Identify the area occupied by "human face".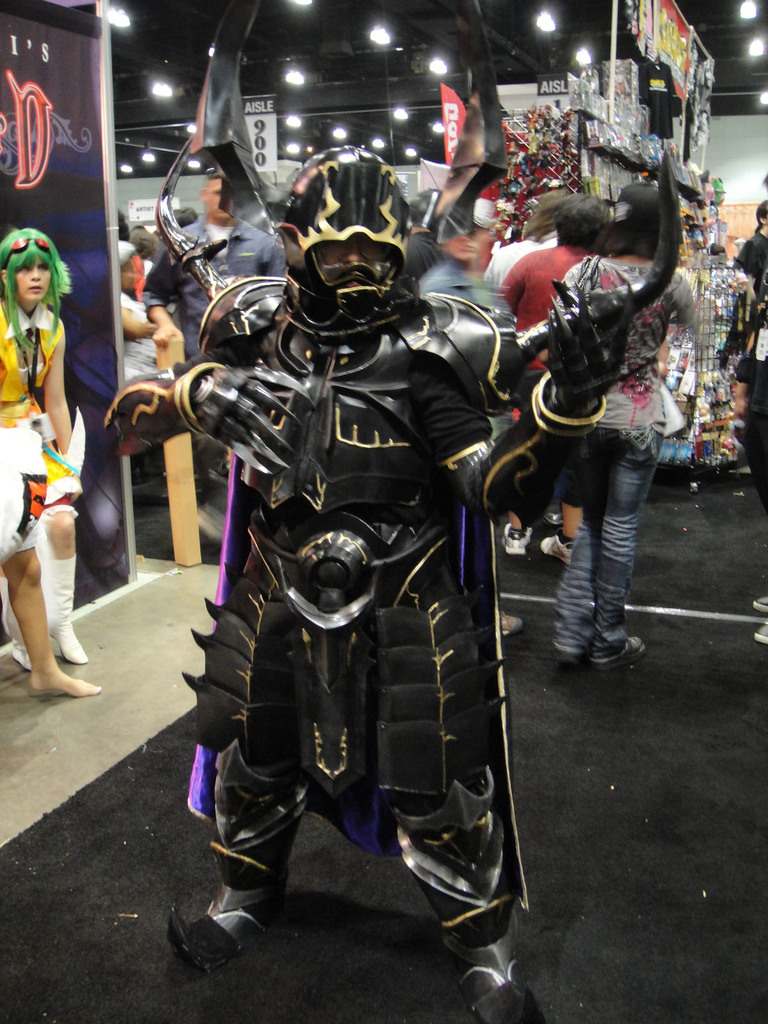
Area: bbox(206, 176, 232, 218).
